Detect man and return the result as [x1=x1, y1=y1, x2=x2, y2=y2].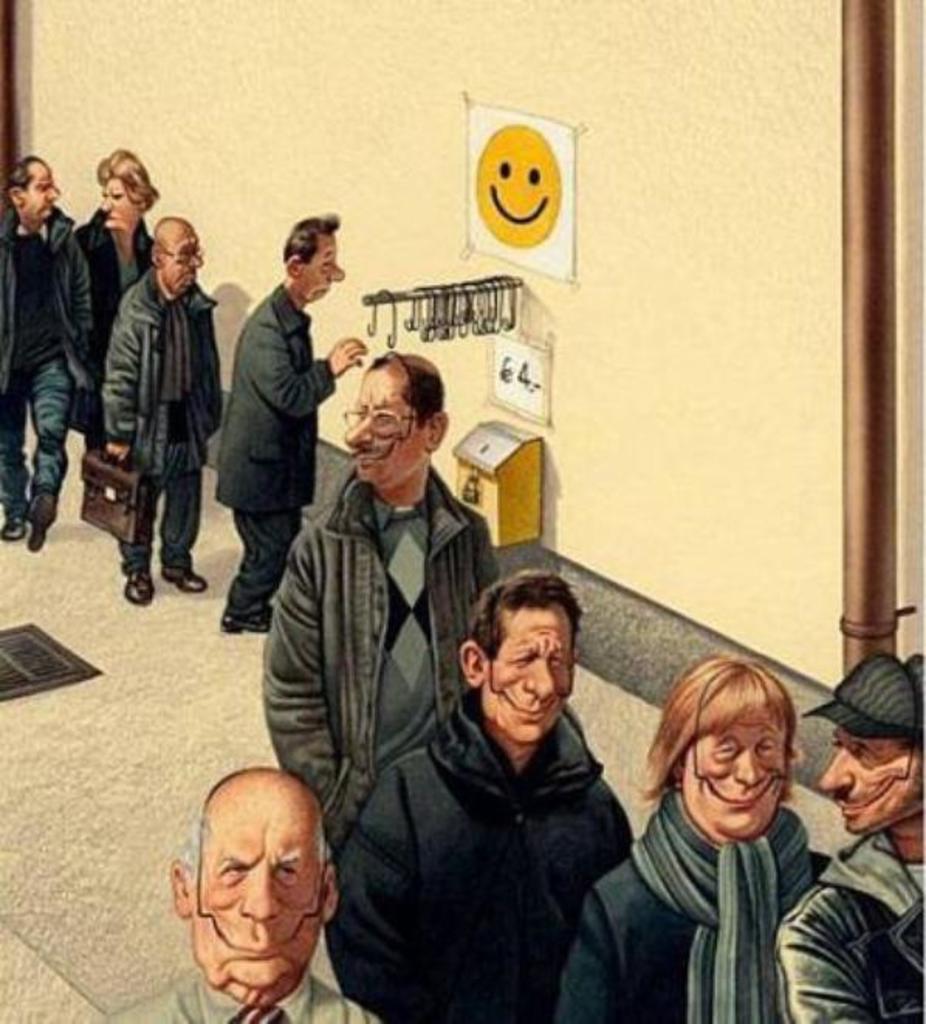
[x1=341, y1=559, x2=674, y2=1016].
